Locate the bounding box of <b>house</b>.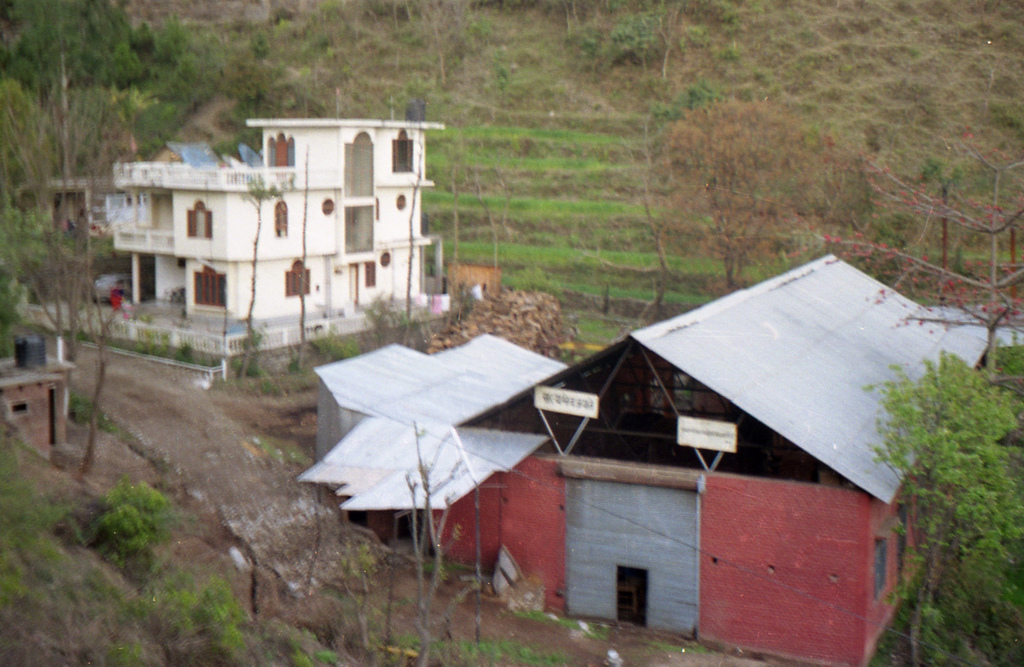
Bounding box: {"left": 6, "top": 303, "right": 78, "bottom": 457}.
